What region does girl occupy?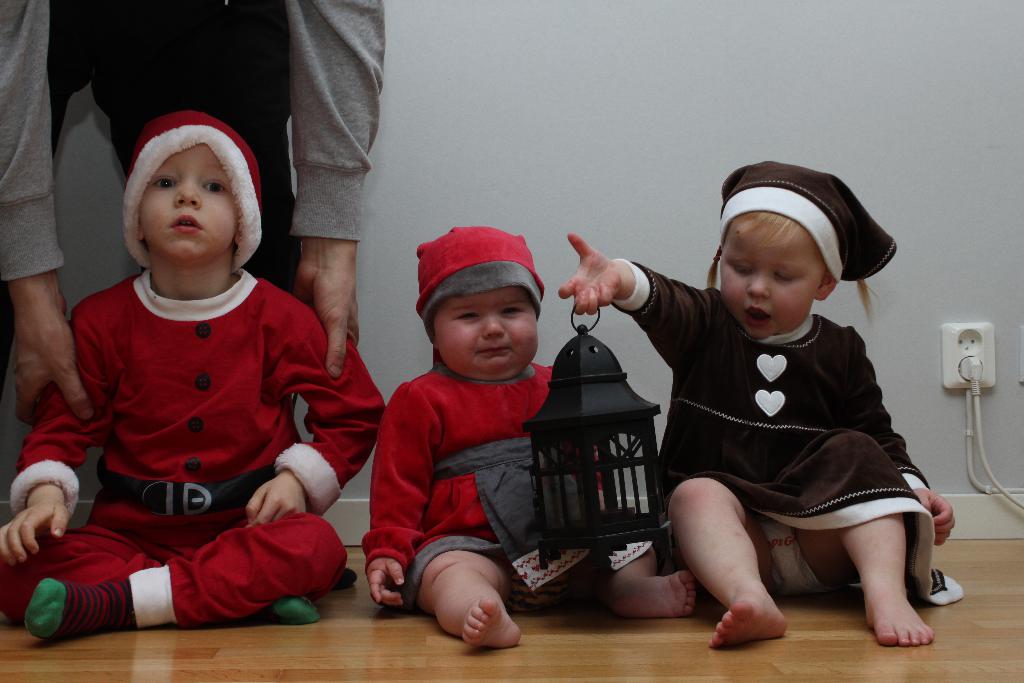
(363, 225, 700, 648).
